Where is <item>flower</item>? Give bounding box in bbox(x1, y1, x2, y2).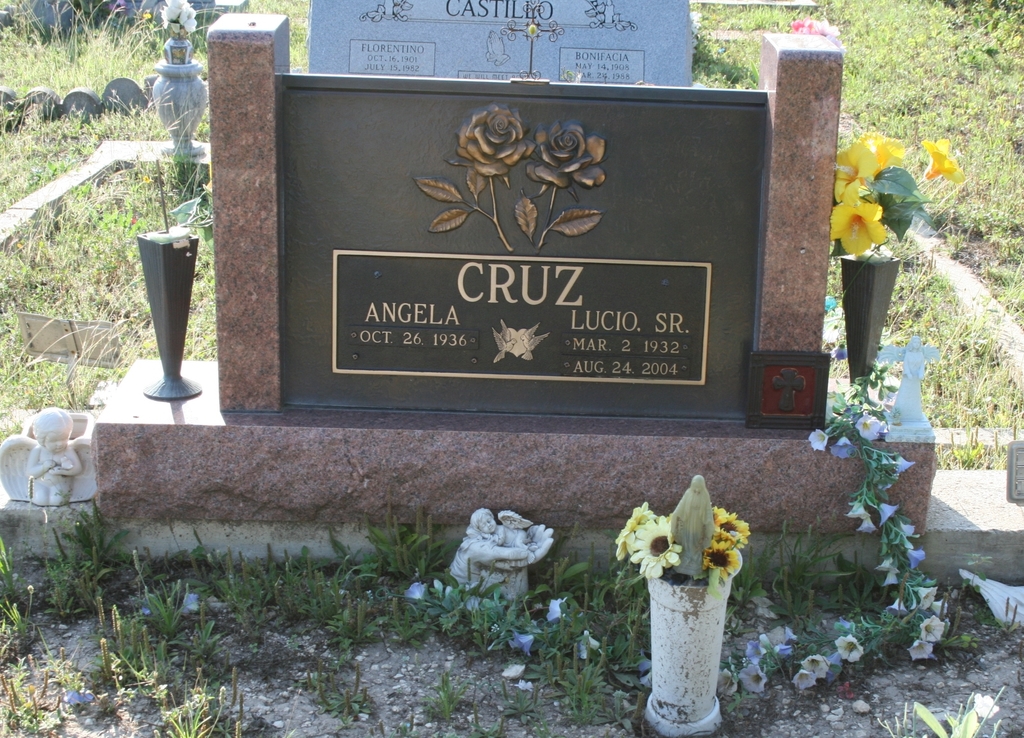
bbox(700, 534, 735, 571).
